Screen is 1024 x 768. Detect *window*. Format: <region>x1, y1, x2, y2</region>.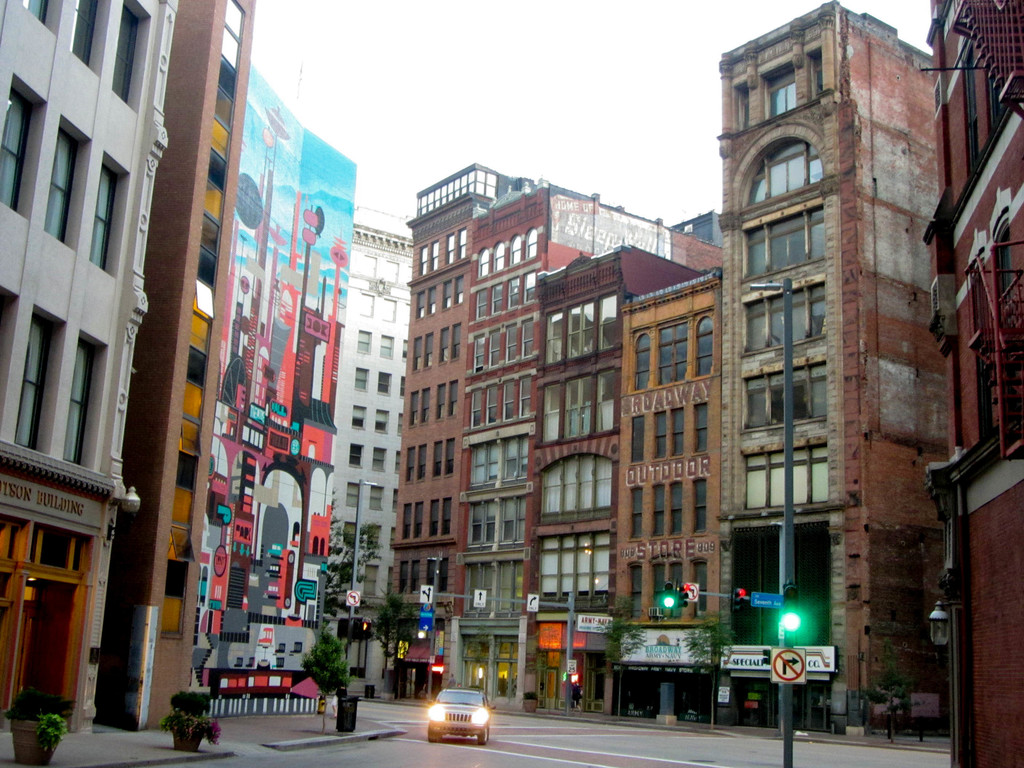
<region>744, 196, 820, 278</region>.
